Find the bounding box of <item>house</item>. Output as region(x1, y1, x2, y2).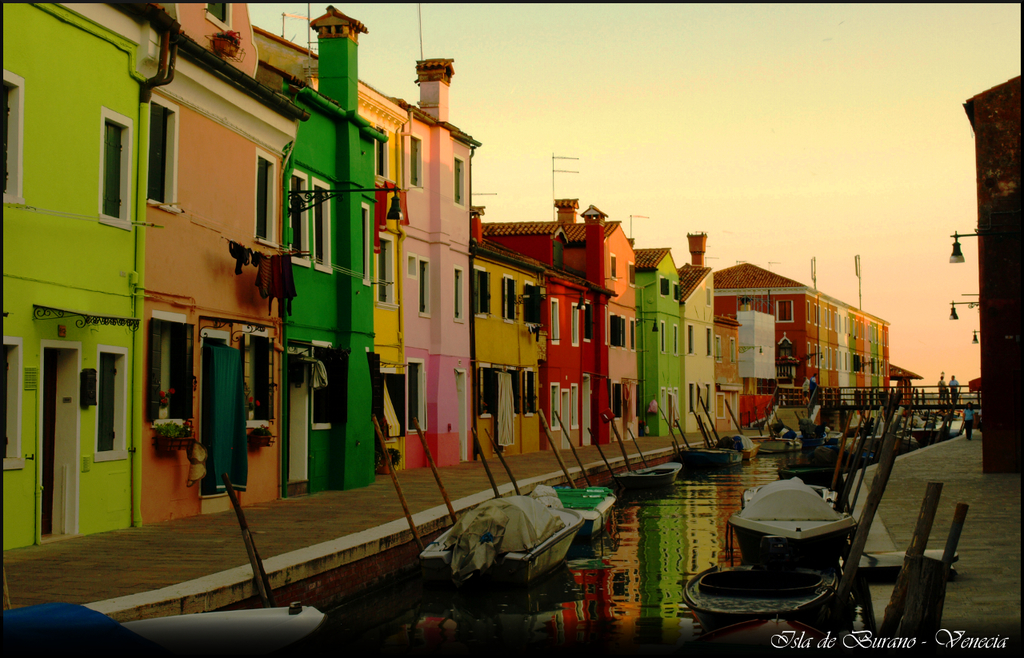
region(279, 0, 390, 486).
